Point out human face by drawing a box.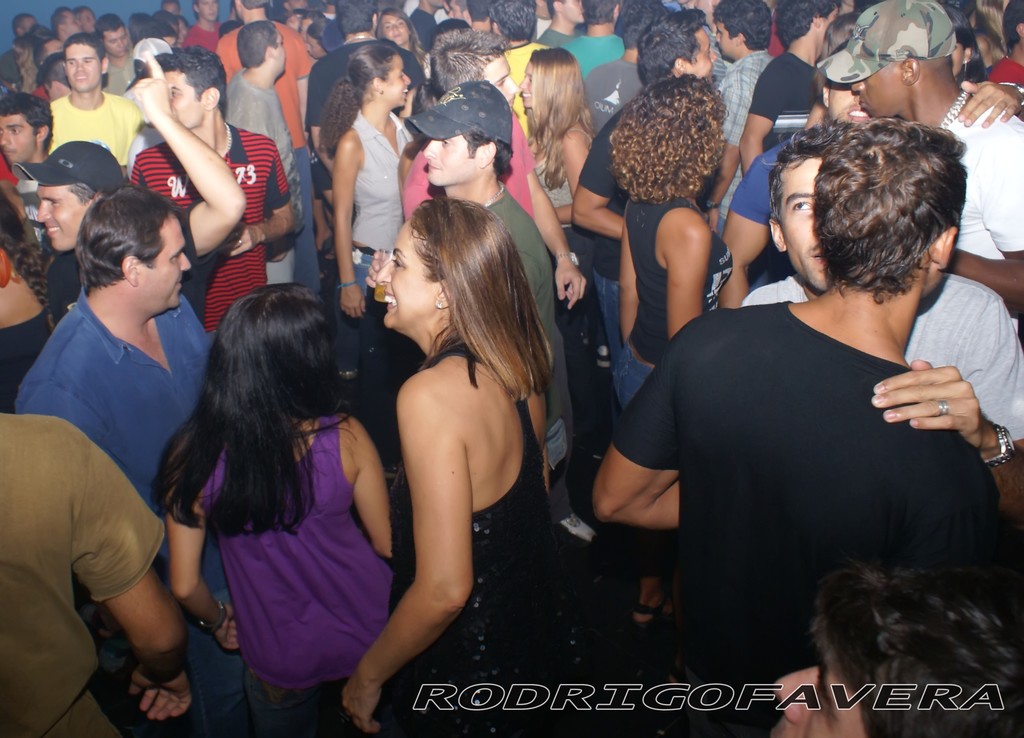
(x1=481, y1=53, x2=518, y2=103).
